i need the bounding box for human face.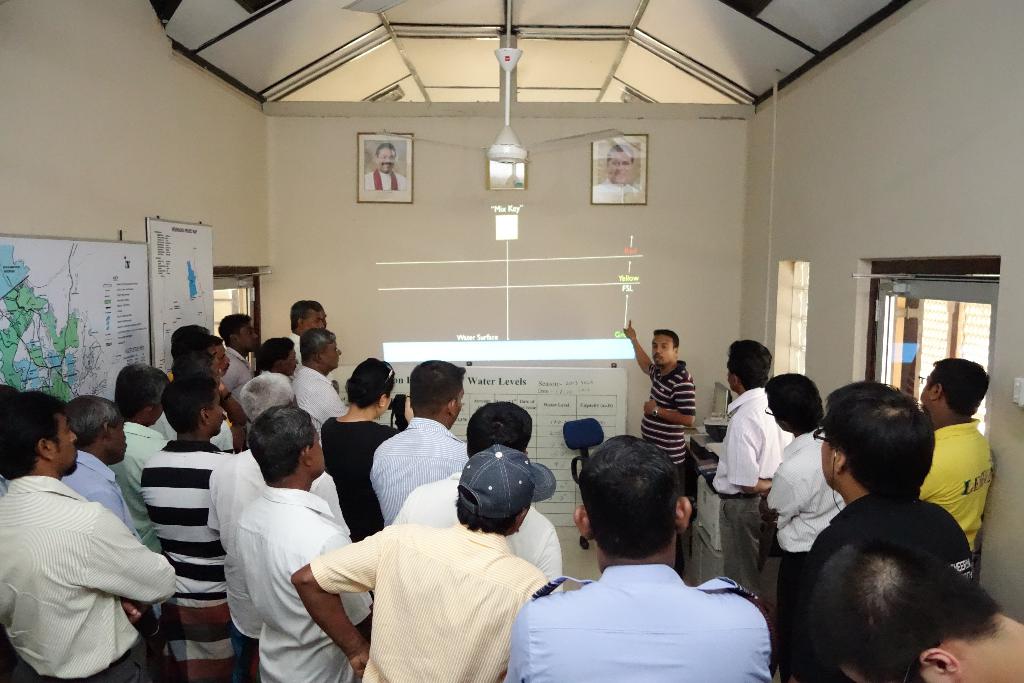
Here it is: bbox=(53, 409, 78, 472).
